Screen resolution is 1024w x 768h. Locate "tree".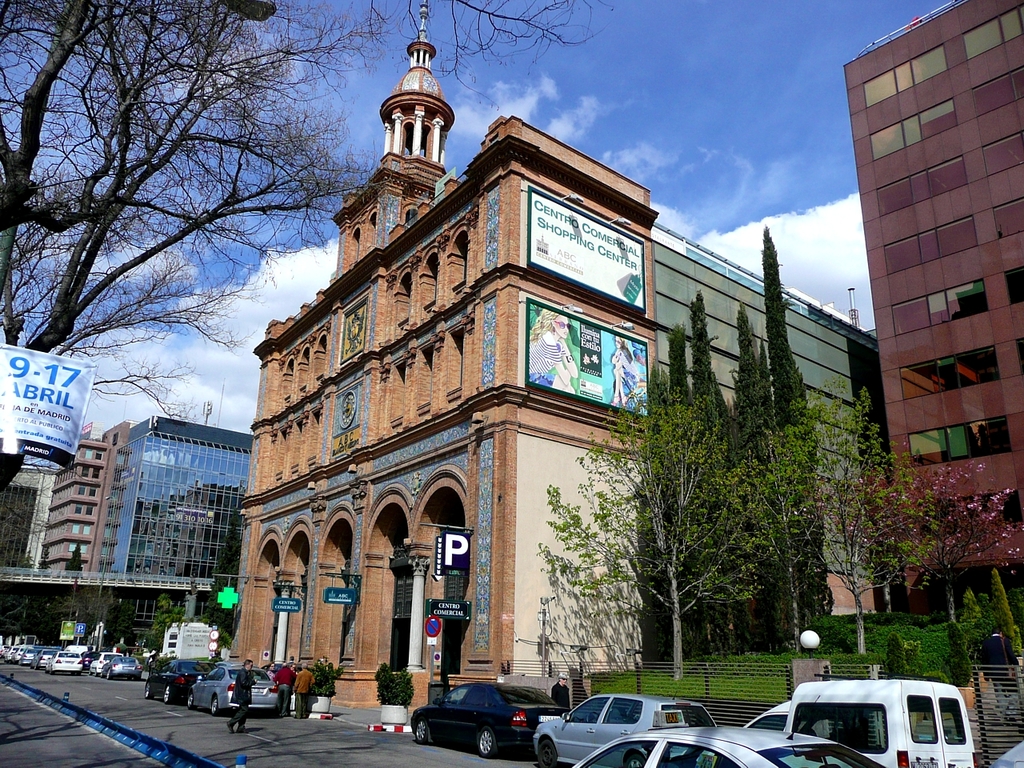
BBox(874, 455, 1022, 615).
